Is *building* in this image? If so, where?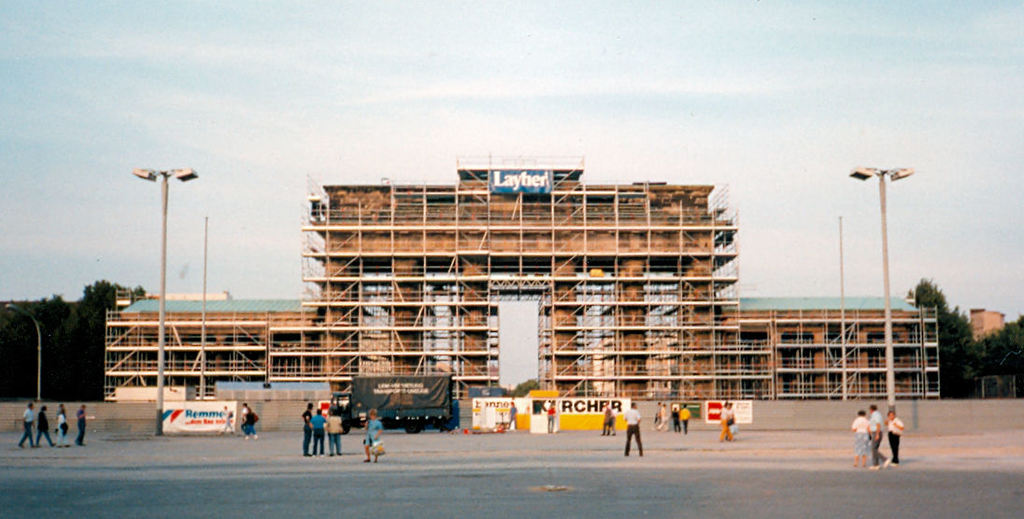
Yes, at pyautogui.locateOnScreen(107, 154, 941, 400).
